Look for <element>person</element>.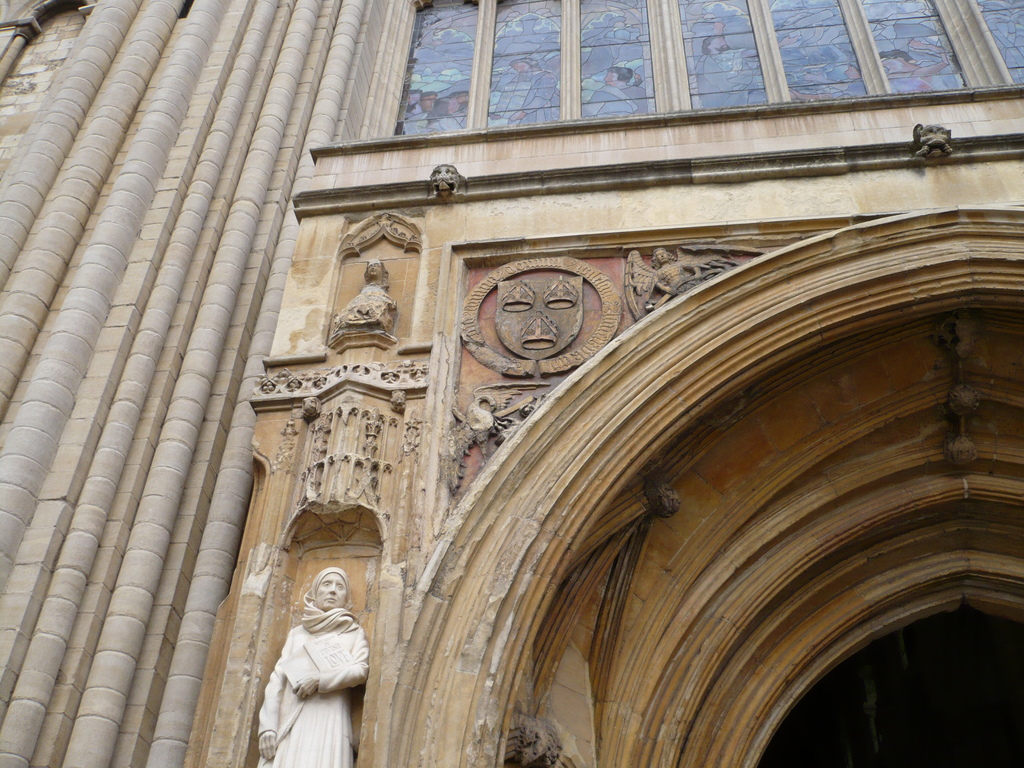
Found: {"left": 650, "top": 245, "right": 706, "bottom": 303}.
